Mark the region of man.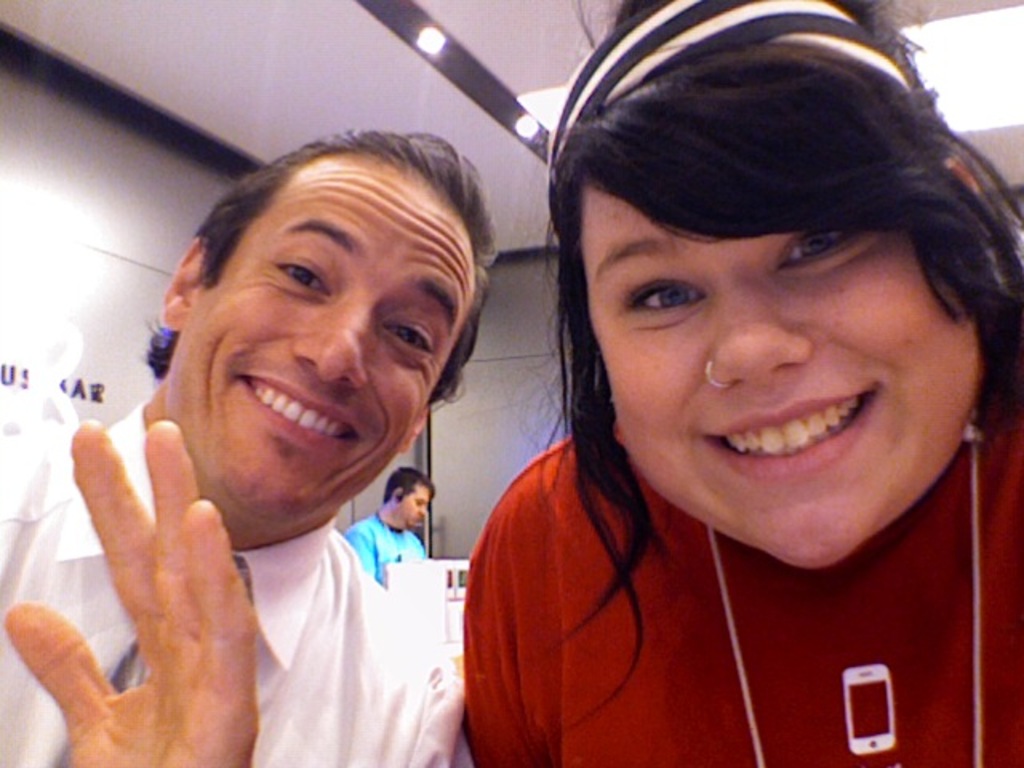
Region: Rect(24, 134, 581, 767).
